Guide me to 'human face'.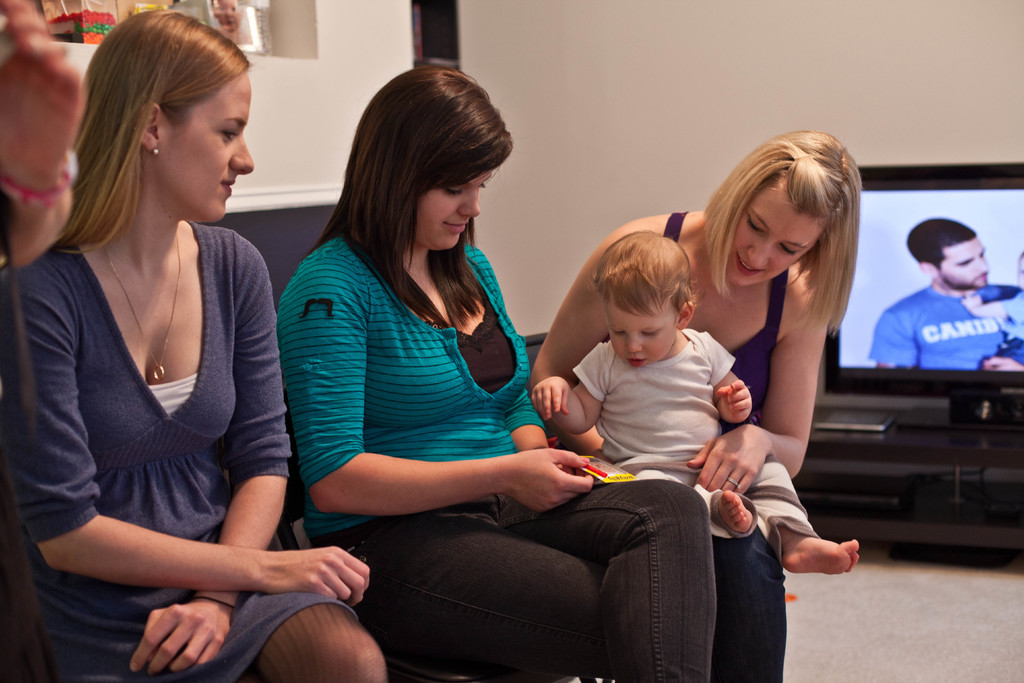
Guidance: locate(934, 238, 988, 287).
